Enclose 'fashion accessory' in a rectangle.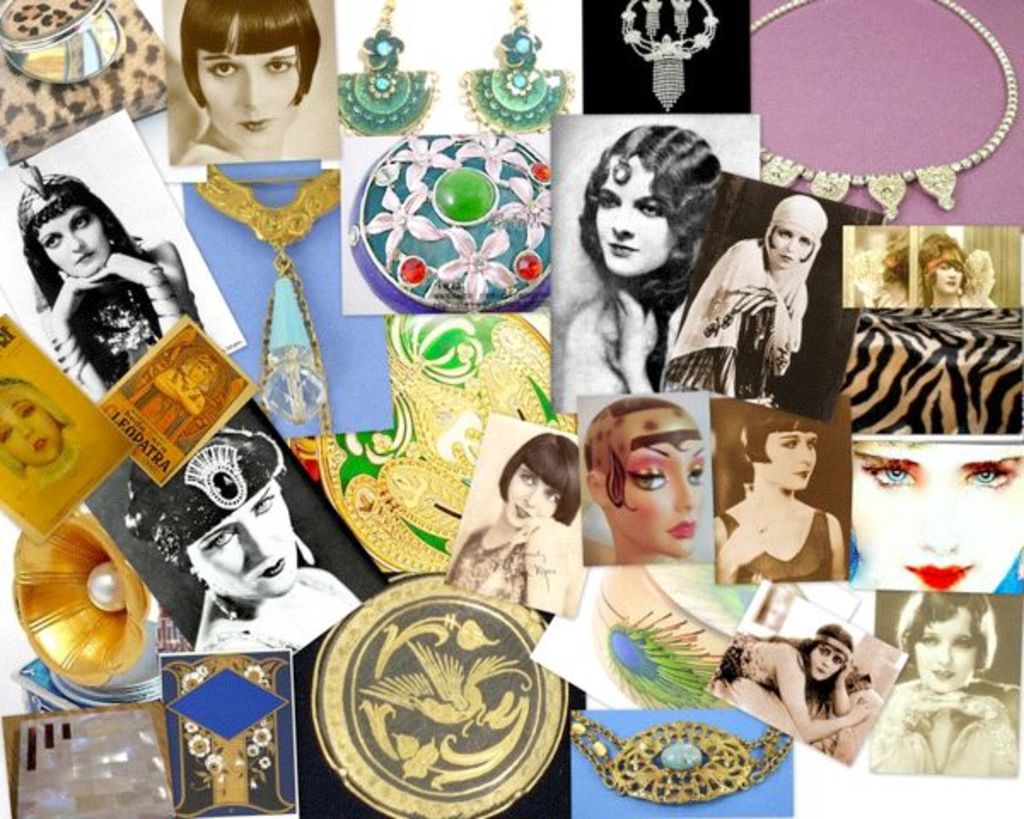
(x1=454, y1=0, x2=577, y2=140).
